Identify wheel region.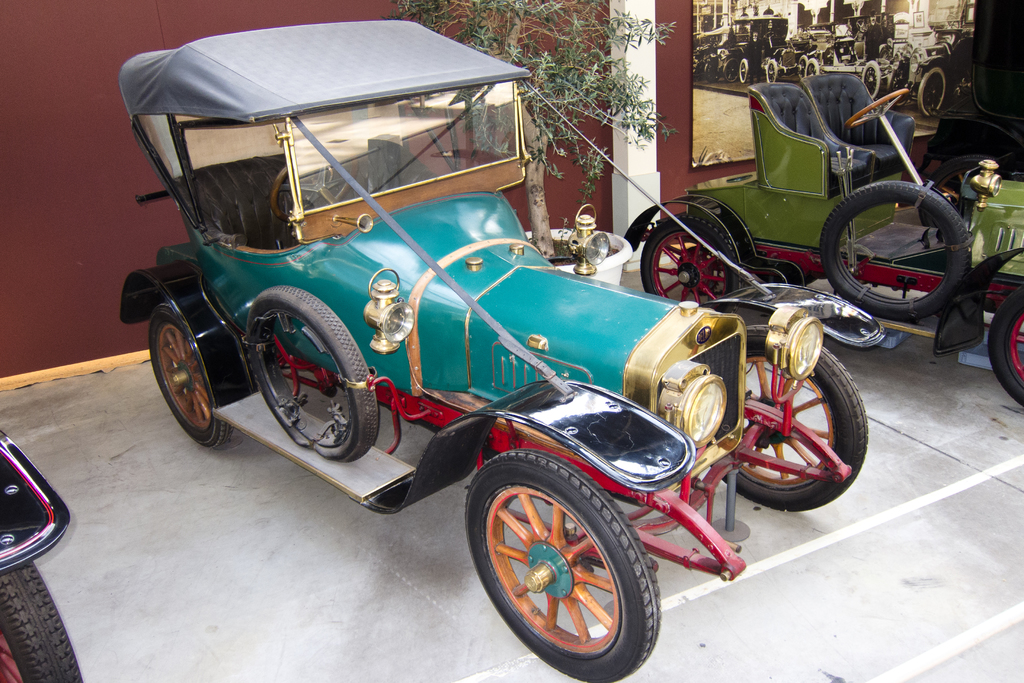
Region: rect(460, 447, 660, 682).
